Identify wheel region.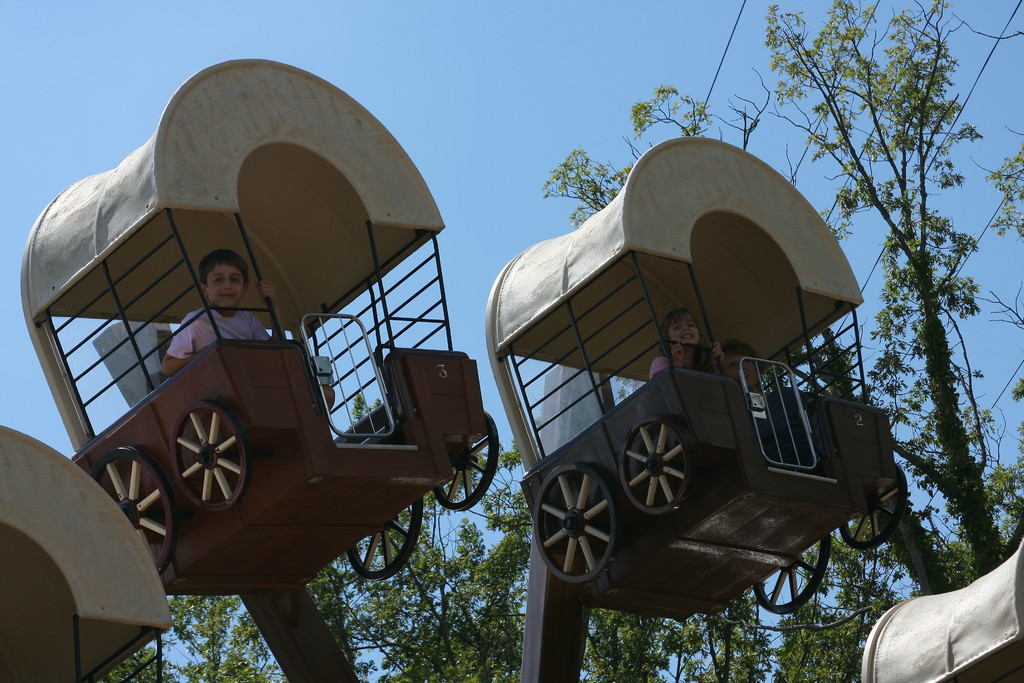
Region: rect(534, 463, 618, 582).
